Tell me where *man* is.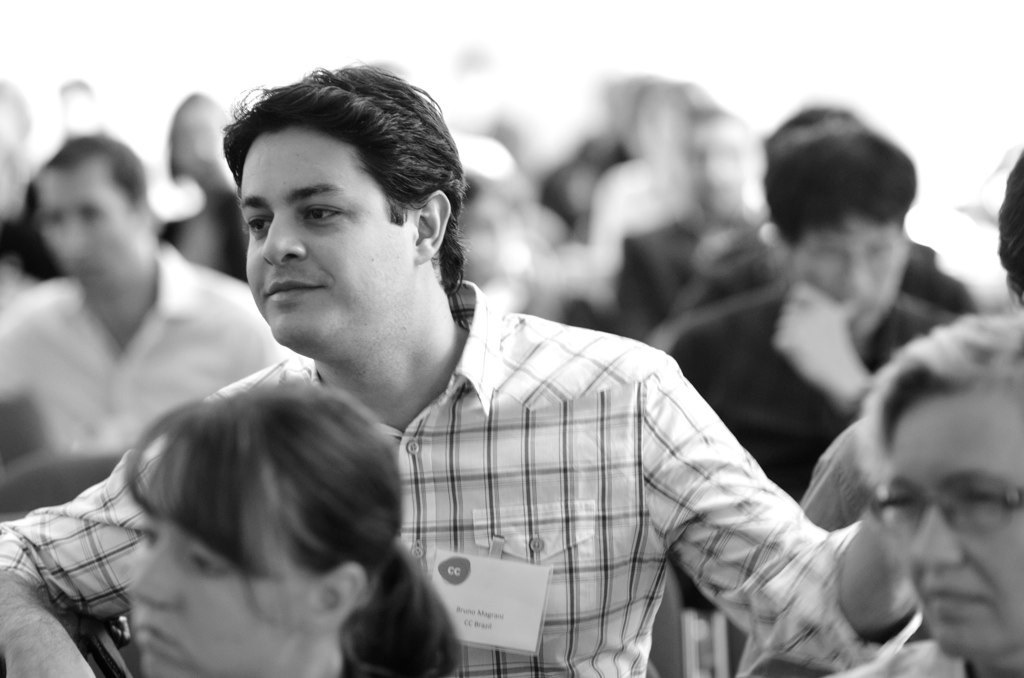
*man* is at (left=0, top=131, right=301, bottom=457).
